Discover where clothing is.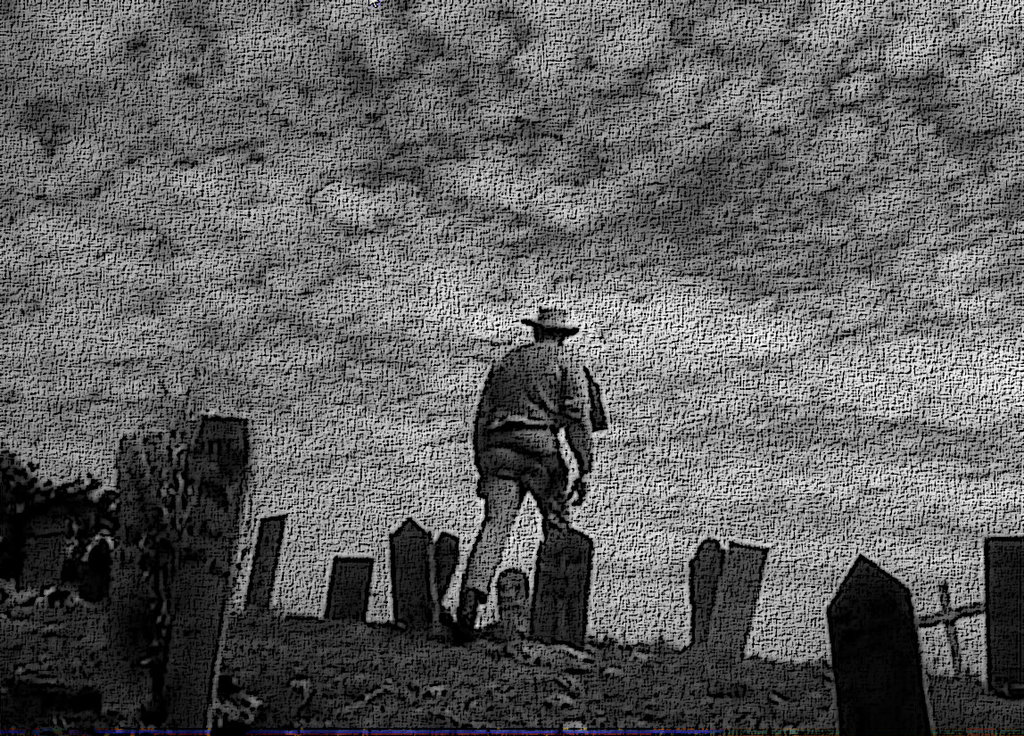
Discovered at [429,348,590,630].
